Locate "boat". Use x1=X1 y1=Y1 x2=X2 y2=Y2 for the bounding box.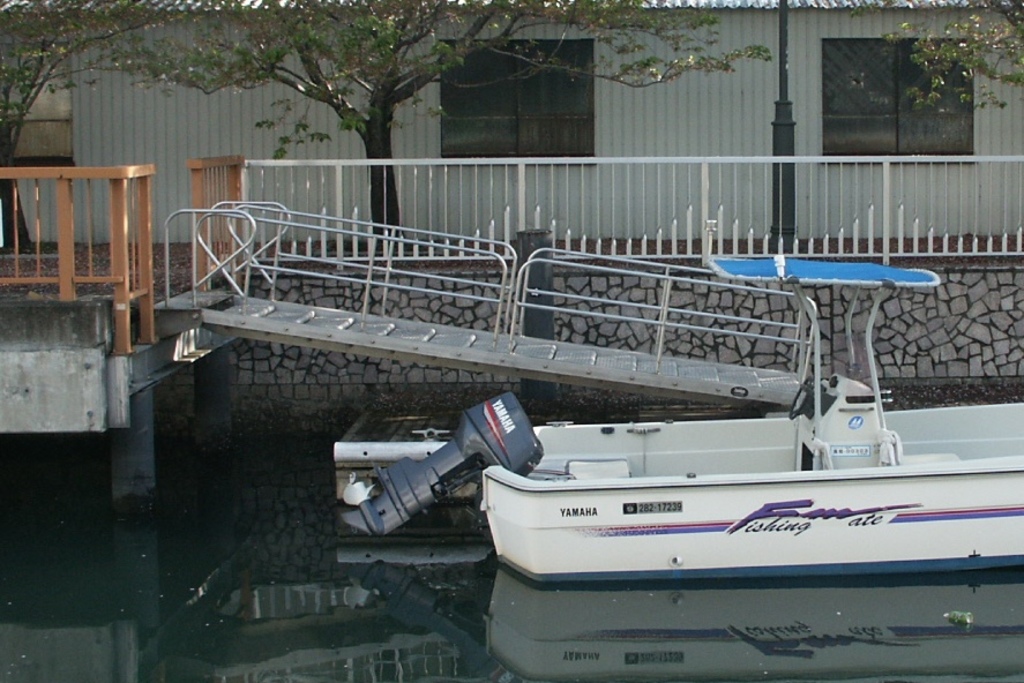
x1=329 y1=253 x2=1023 y2=575.
